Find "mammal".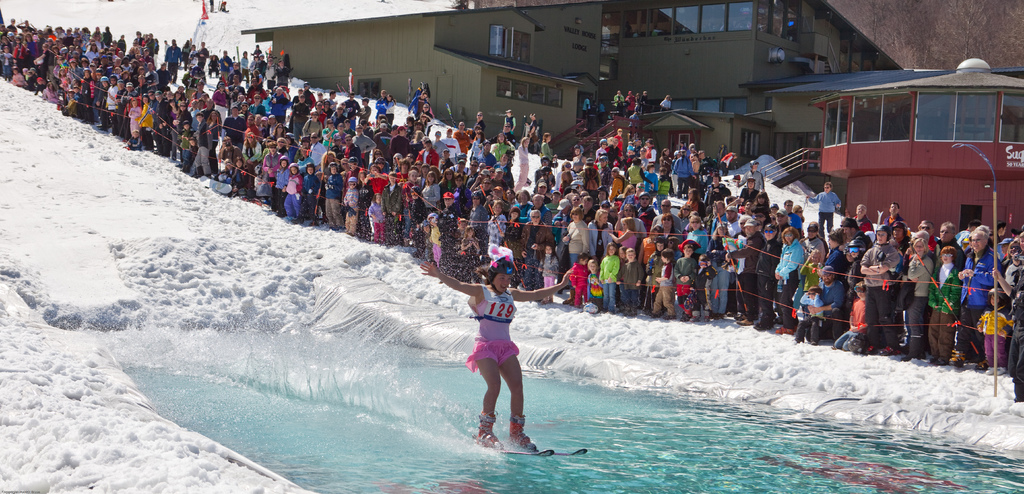
[582, 95, 593, 120].
